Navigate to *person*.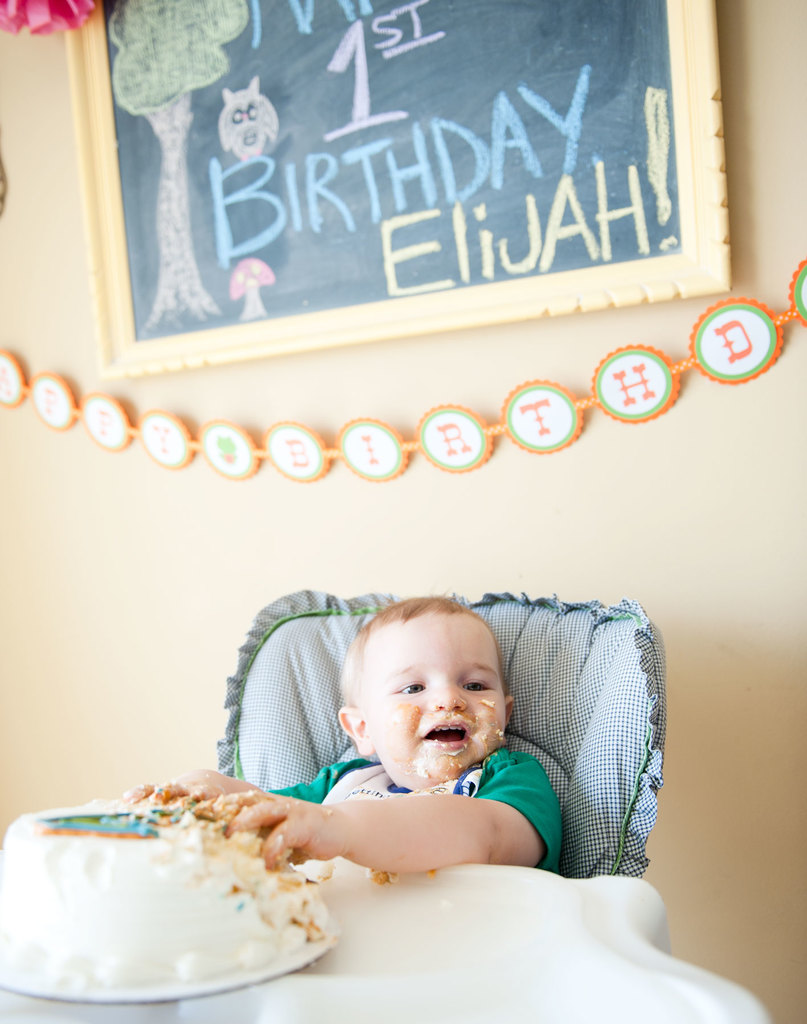
Navigation target: (left=134, top=588, right=566, bottom=868).
